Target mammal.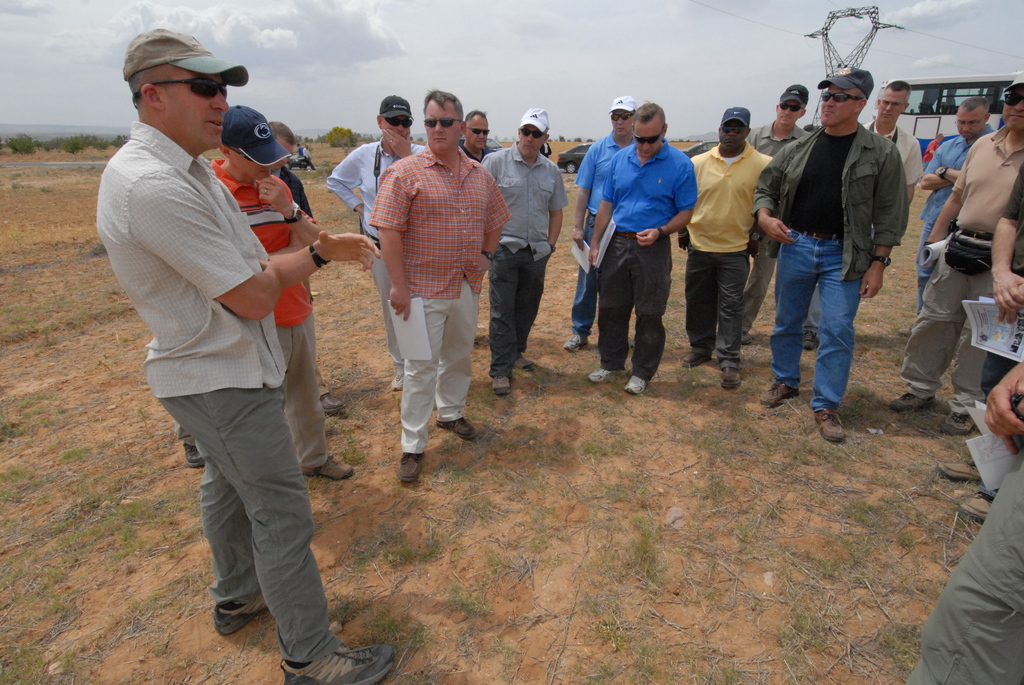
Target region: <region>294, 143, 300, 156</region>.
